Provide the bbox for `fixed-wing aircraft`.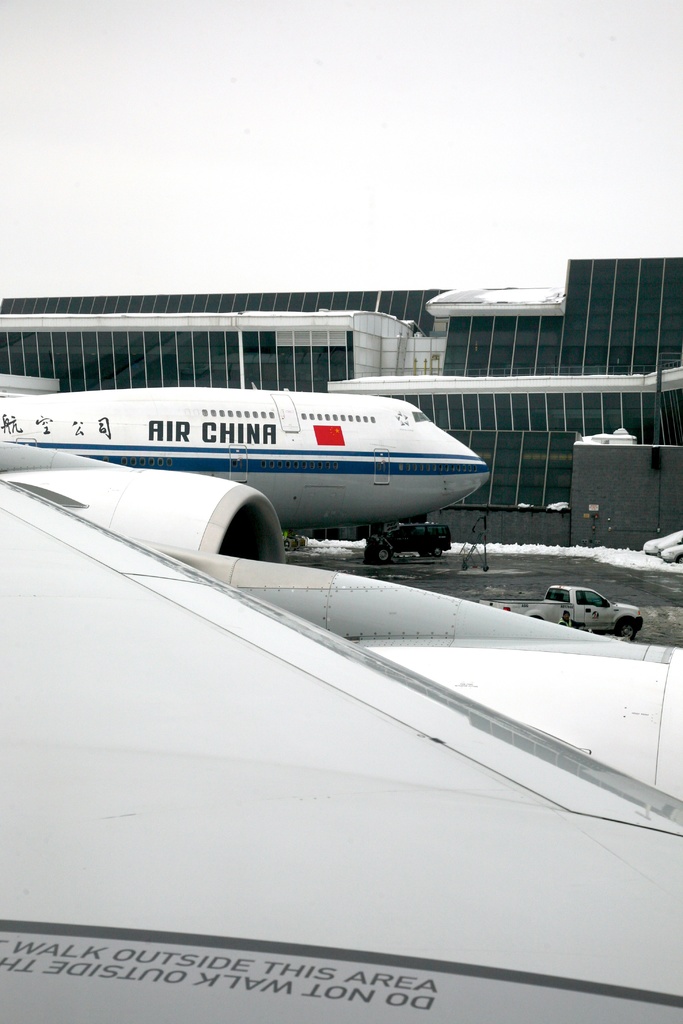
x1=0, y1=438, x2=680, y2=1023.
